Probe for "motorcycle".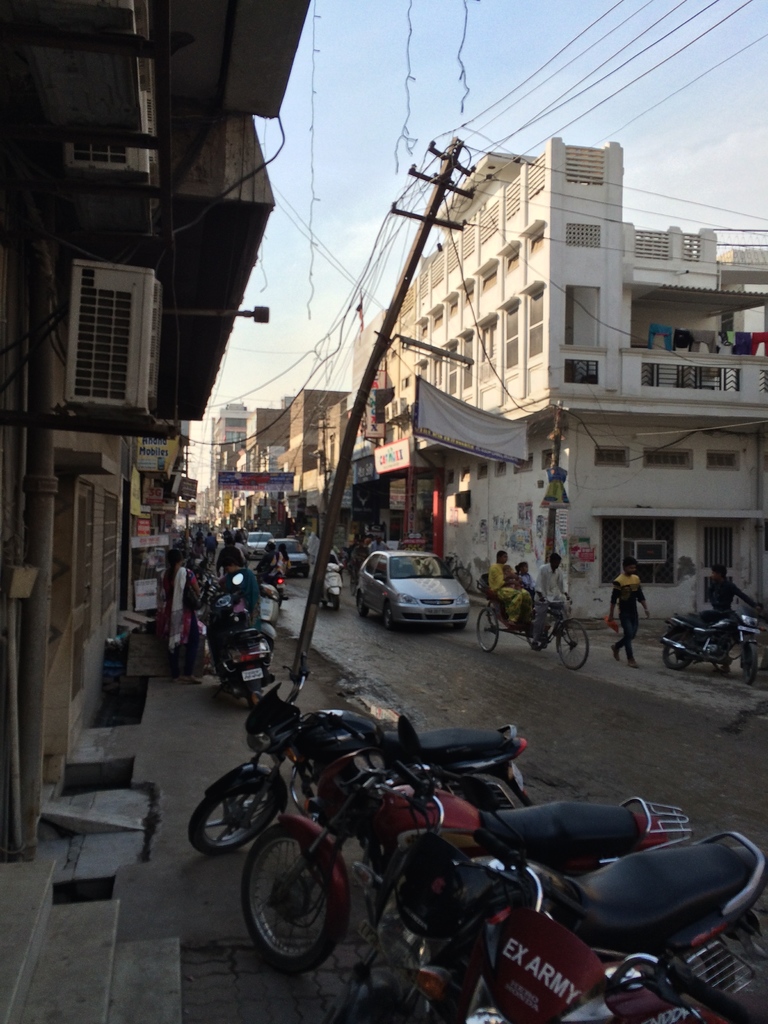
Probe result: <bbox>241, 745, 696, 974</bbox>.
